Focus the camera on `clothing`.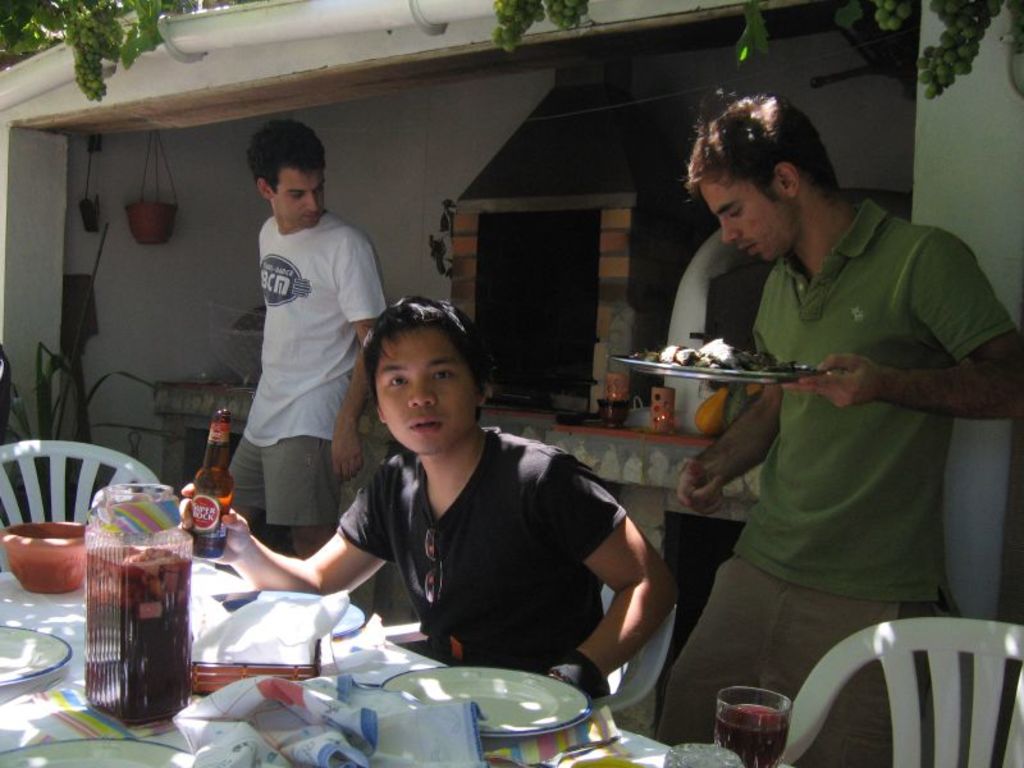
Focus region: [left=696, top=163, right=993, bottom=691].
